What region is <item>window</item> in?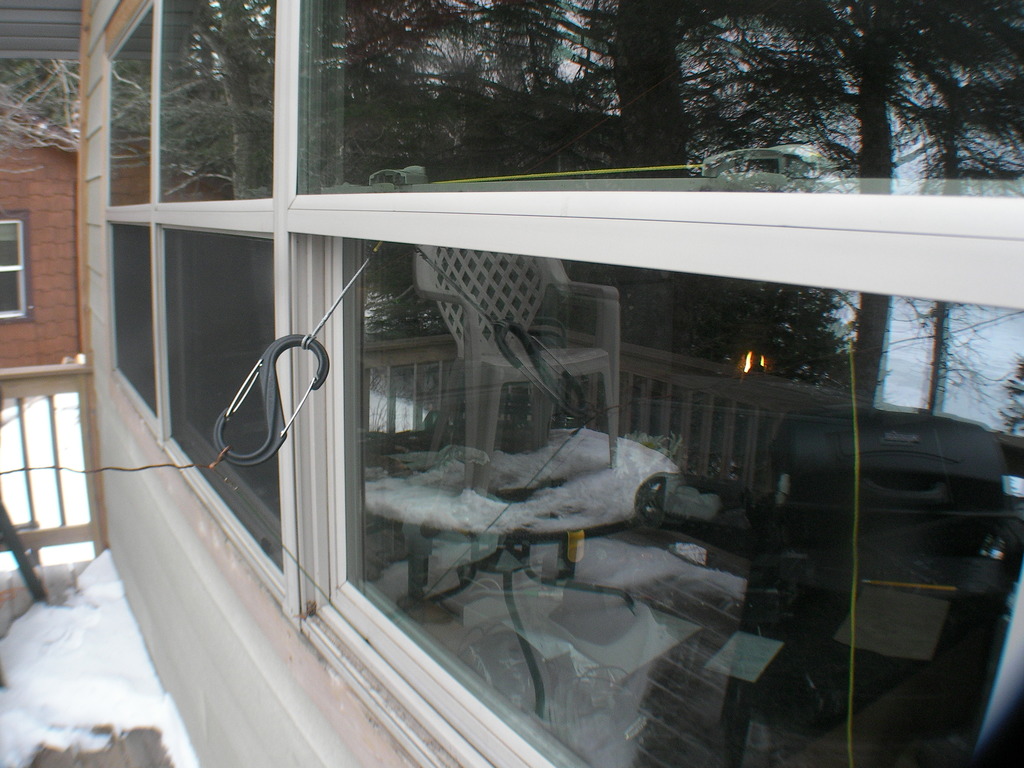
bbox=(112, 0, 1023, 767).
